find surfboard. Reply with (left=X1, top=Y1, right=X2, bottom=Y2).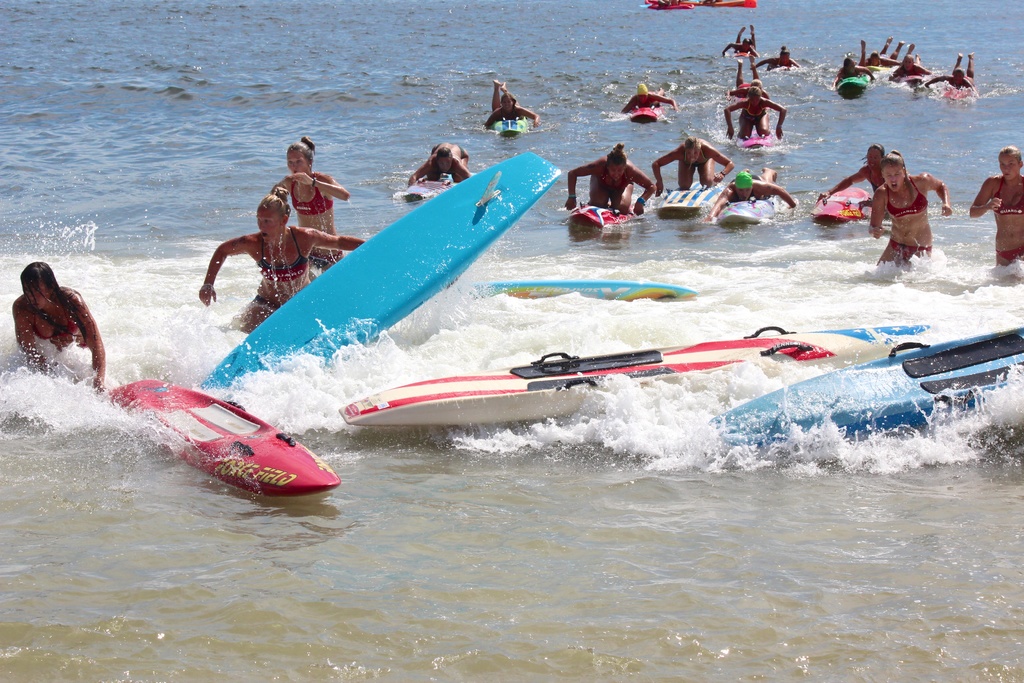
(left=627, top=108, right=670, bottom=128).
